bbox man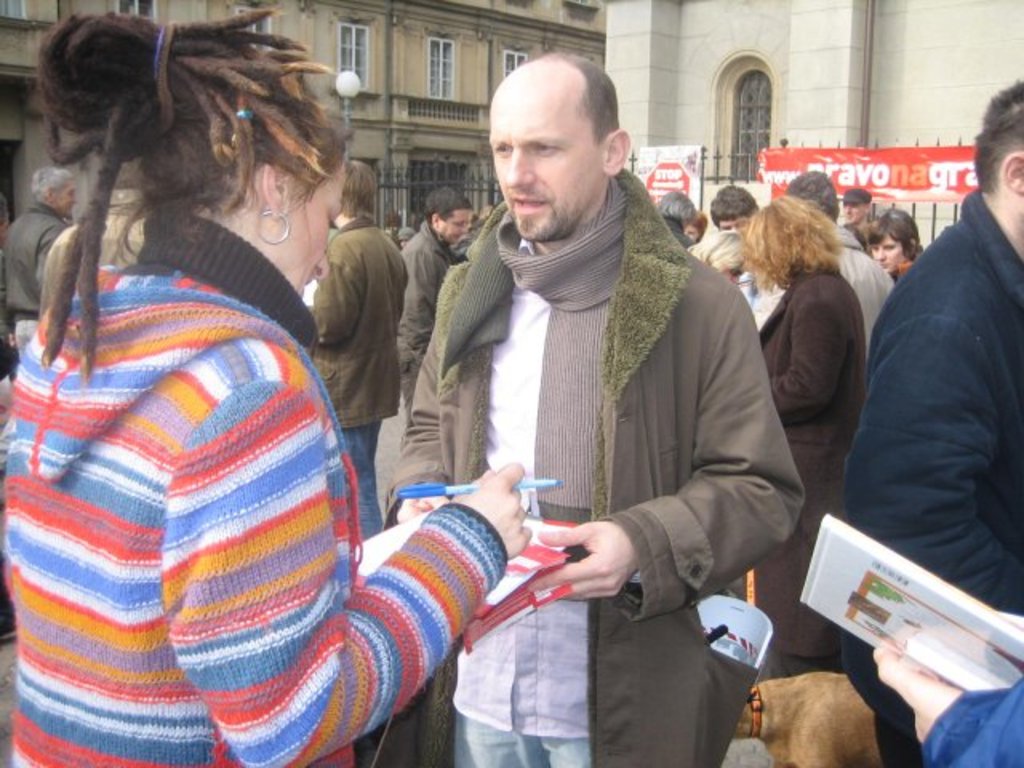
842:77:1022:766
